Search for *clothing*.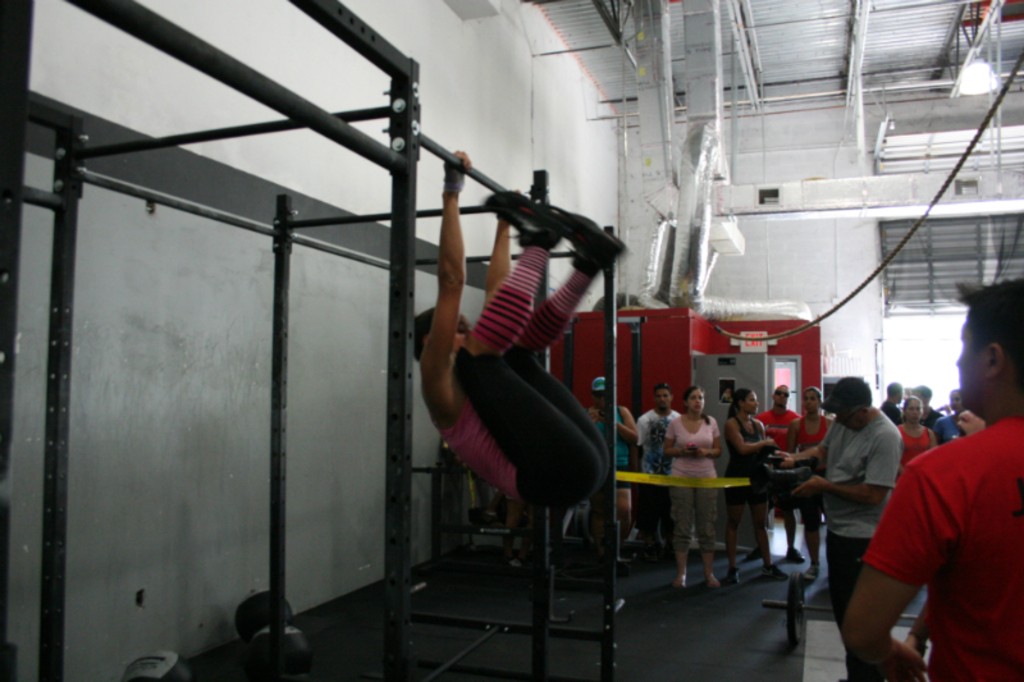
Found at bbox=(881, 394, 900, 422).
